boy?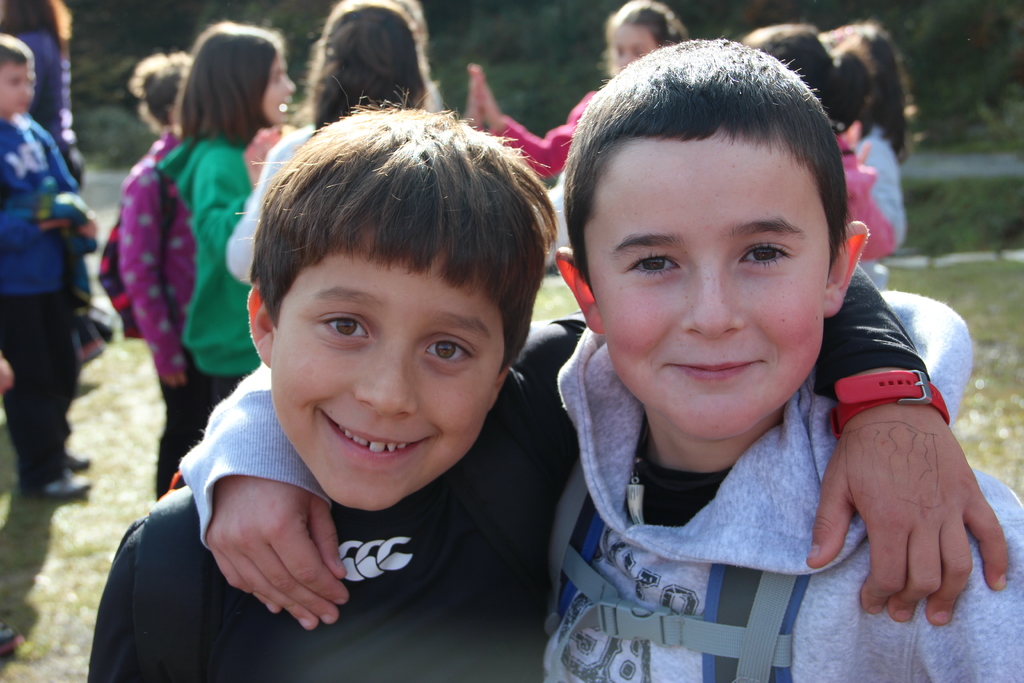
[180,37,1023,682]
